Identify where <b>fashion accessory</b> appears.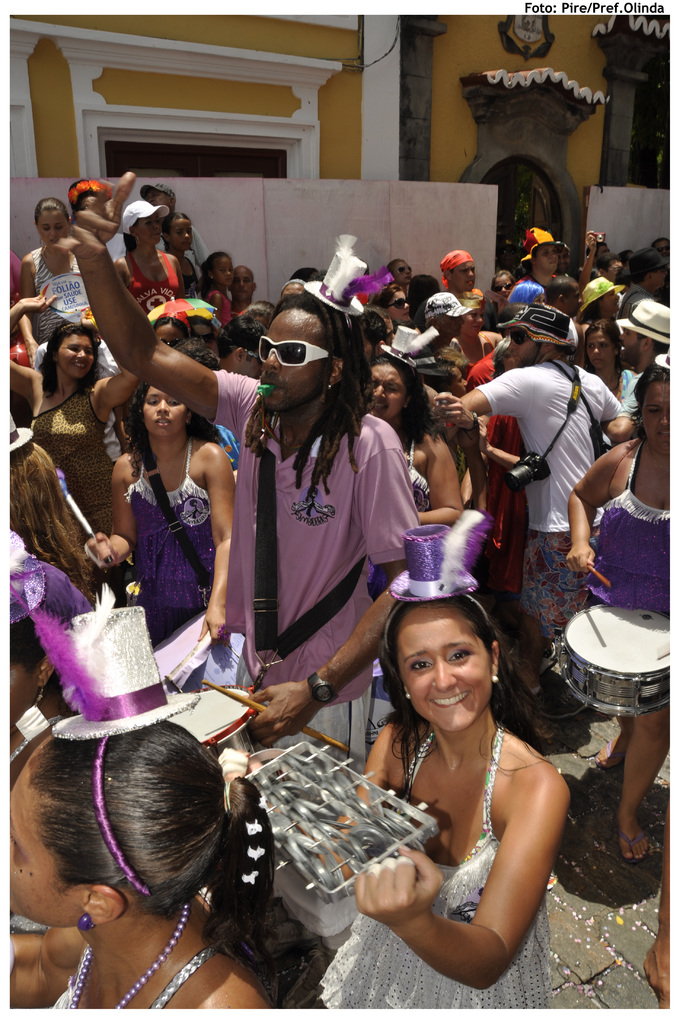
Appears at (120,197,171,232).
